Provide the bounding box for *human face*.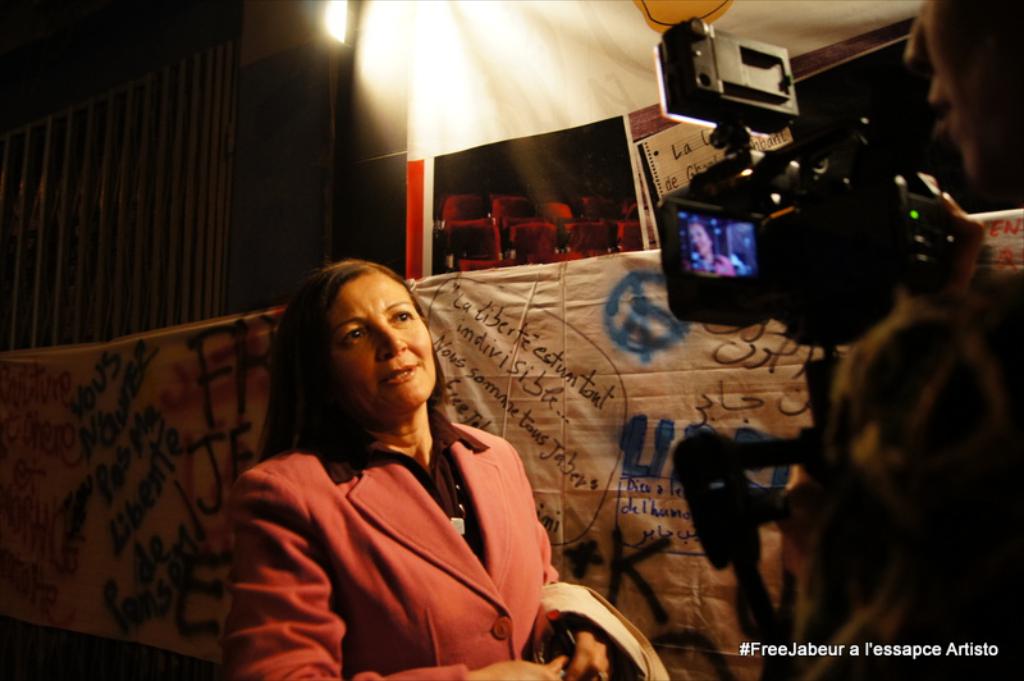
[689,223,712,259].
